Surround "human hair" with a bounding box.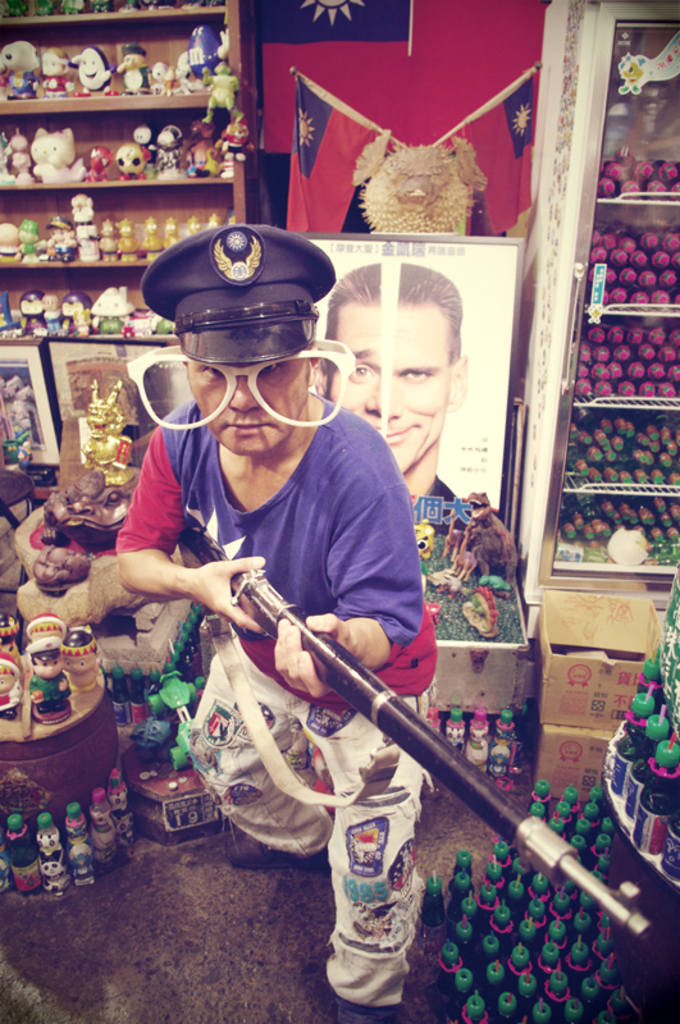
<box>321,260,464,401</box>.
